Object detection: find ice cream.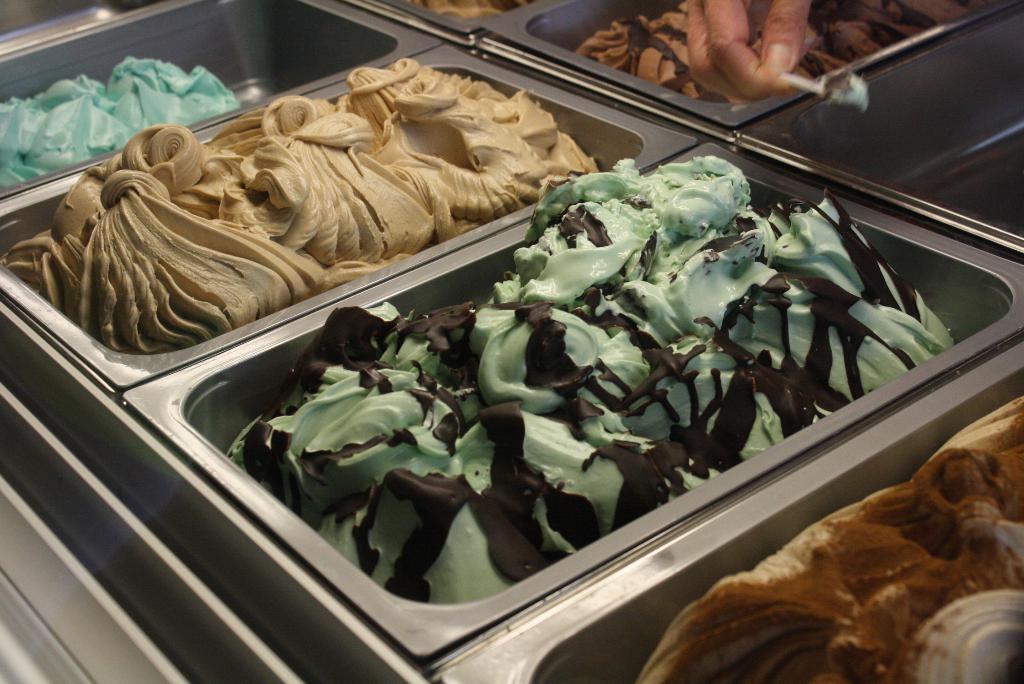
box(399, 0, 515, 31).
